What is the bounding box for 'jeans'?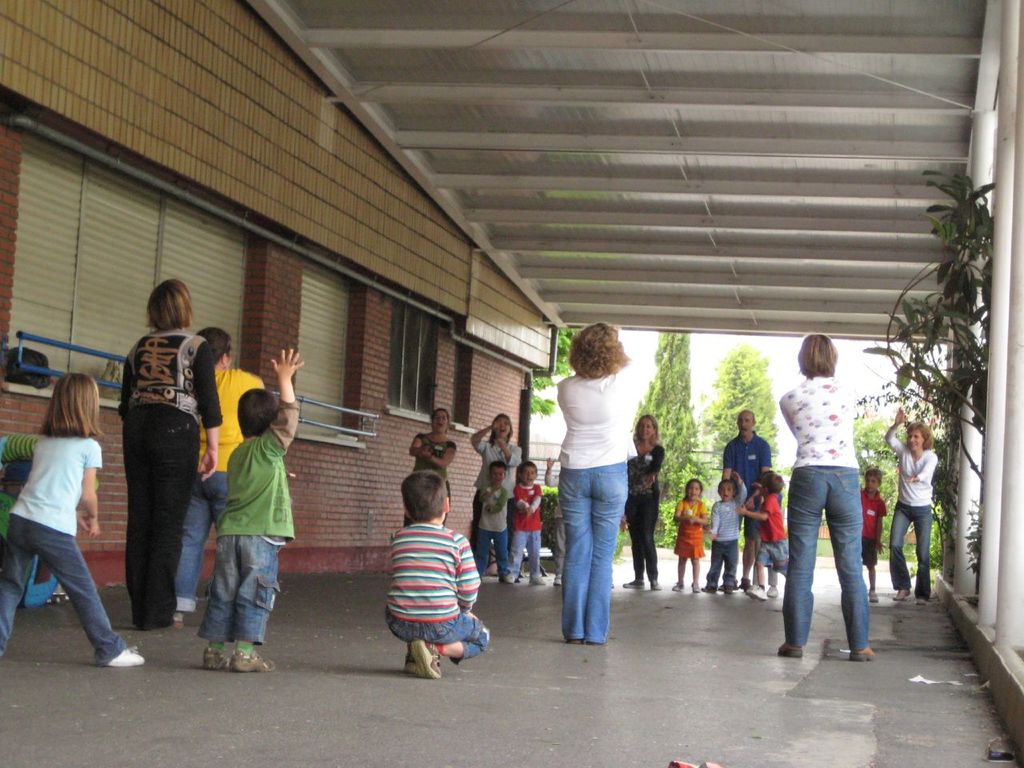
(0,512,132,660).
